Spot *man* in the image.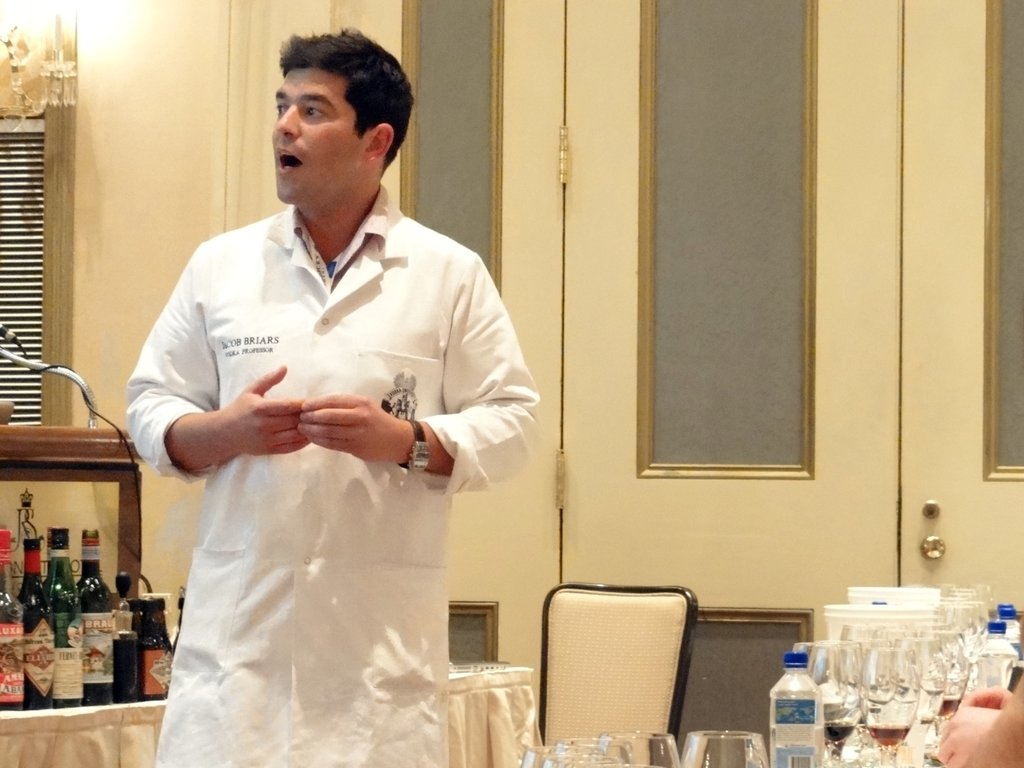
*man* found at box=[127, 39, 540, 759].
